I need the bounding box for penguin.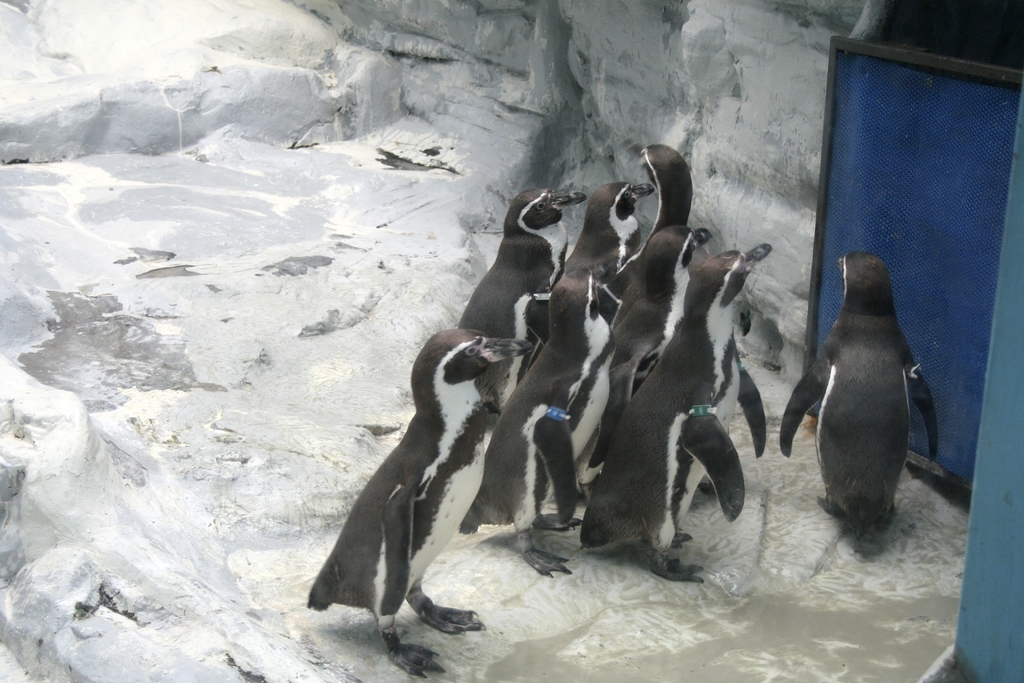
Here it is: (left=783, top=250, right=939, bottom=540).
